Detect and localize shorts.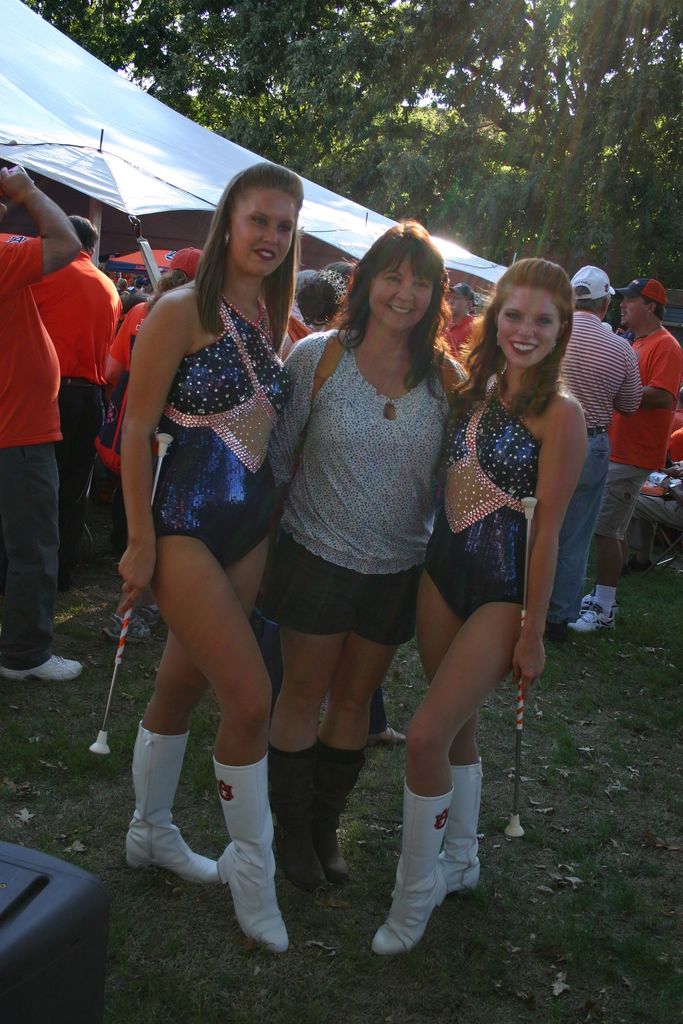
Localized at left=261, top=530, right=437, bottom=639.
